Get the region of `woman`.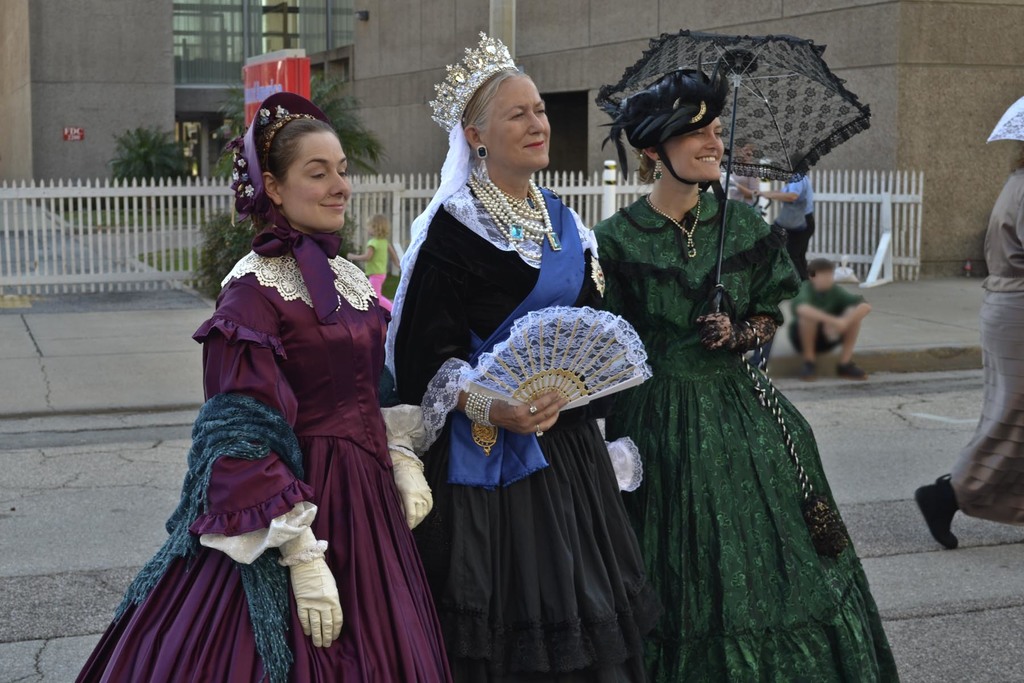
left=586, top=67, right=905, bottom=682.
